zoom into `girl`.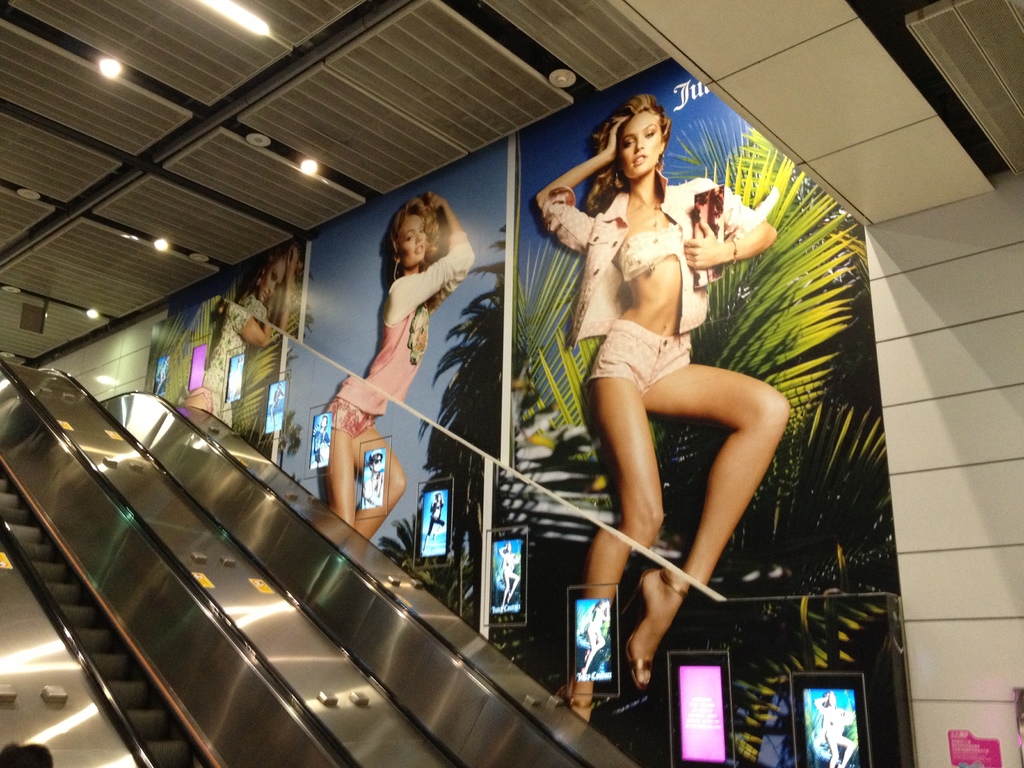
Zoom target: [530, 94, 793, 724].
